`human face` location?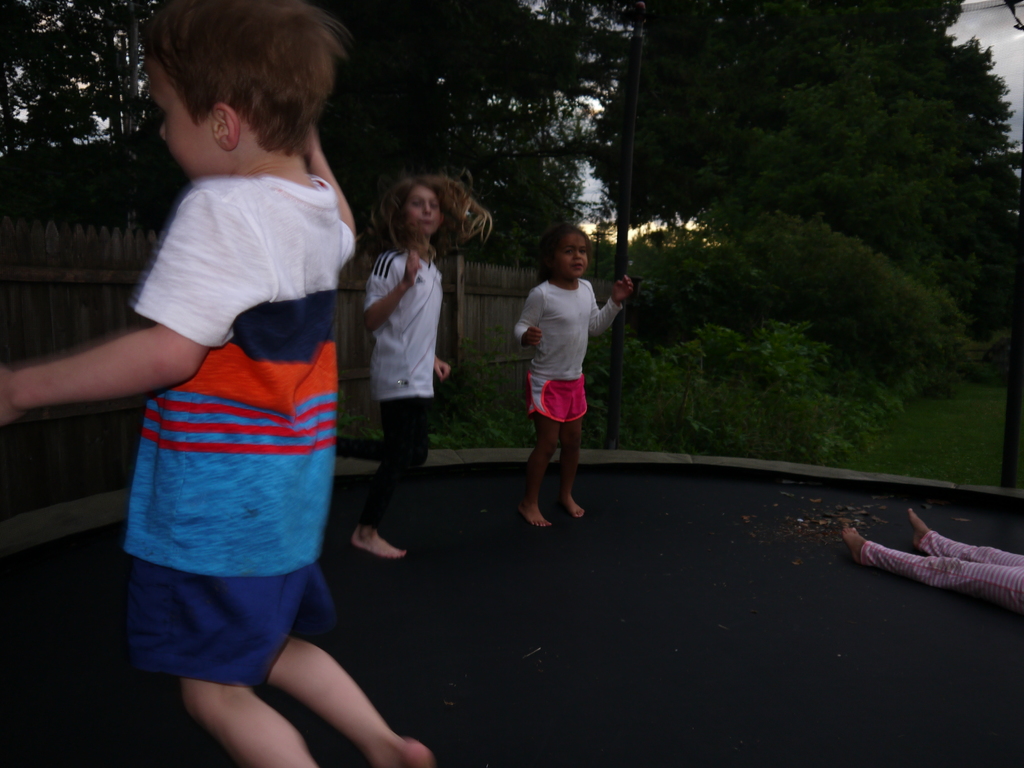
select_region(402, 185, 440, 236)
